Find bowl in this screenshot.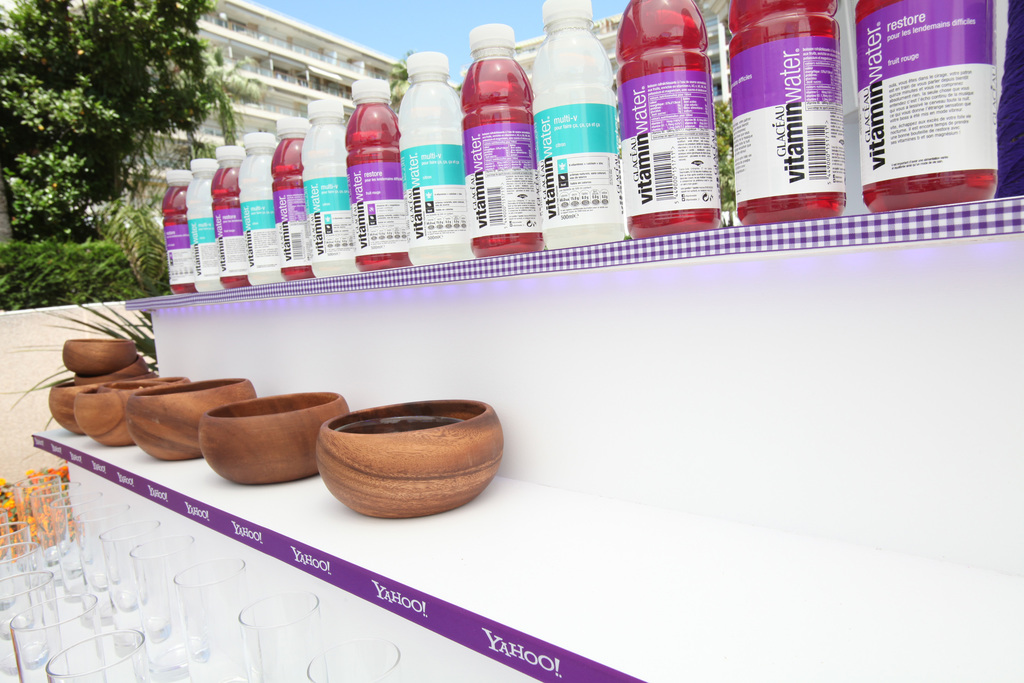
The bounding box for bowl is select_region(101, 381, 189, 392).
